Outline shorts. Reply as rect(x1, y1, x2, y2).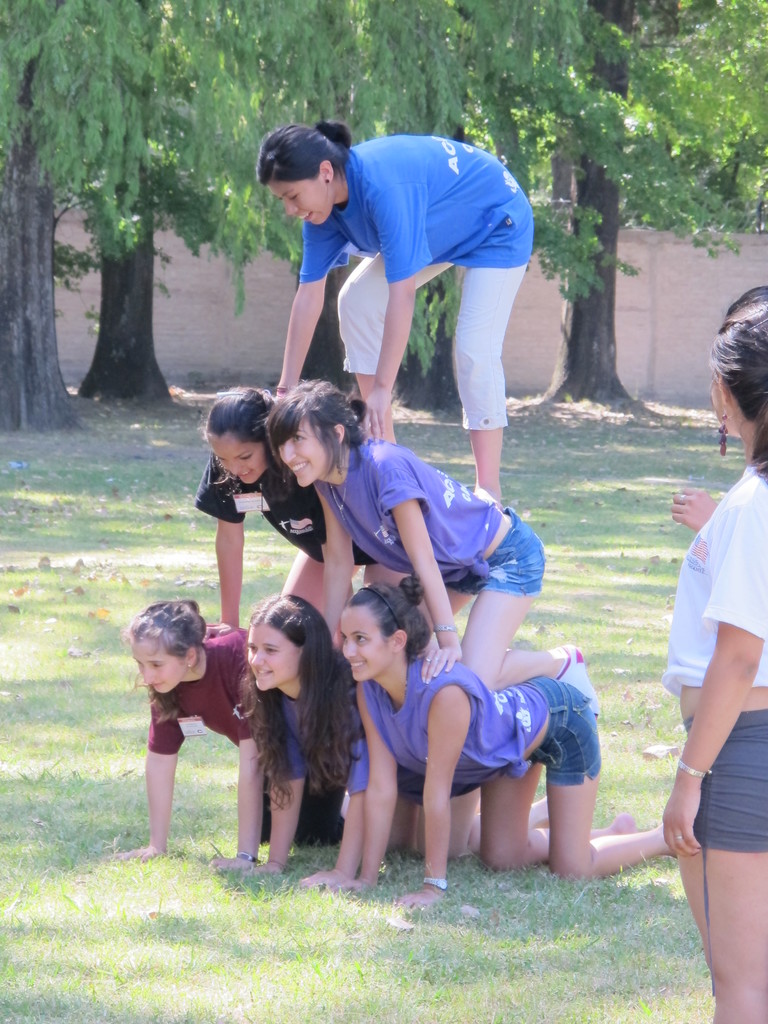
rect(399, 781, 486, 805).
